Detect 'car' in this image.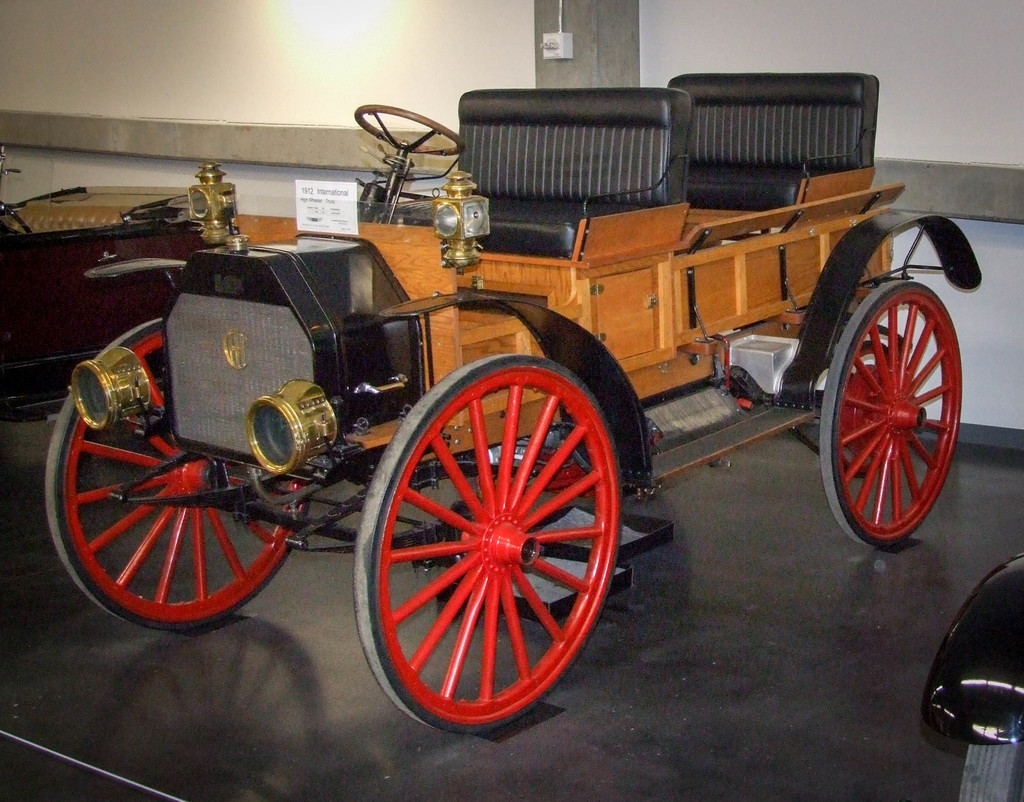
Detection: crop(0, 174, 245, 437).
